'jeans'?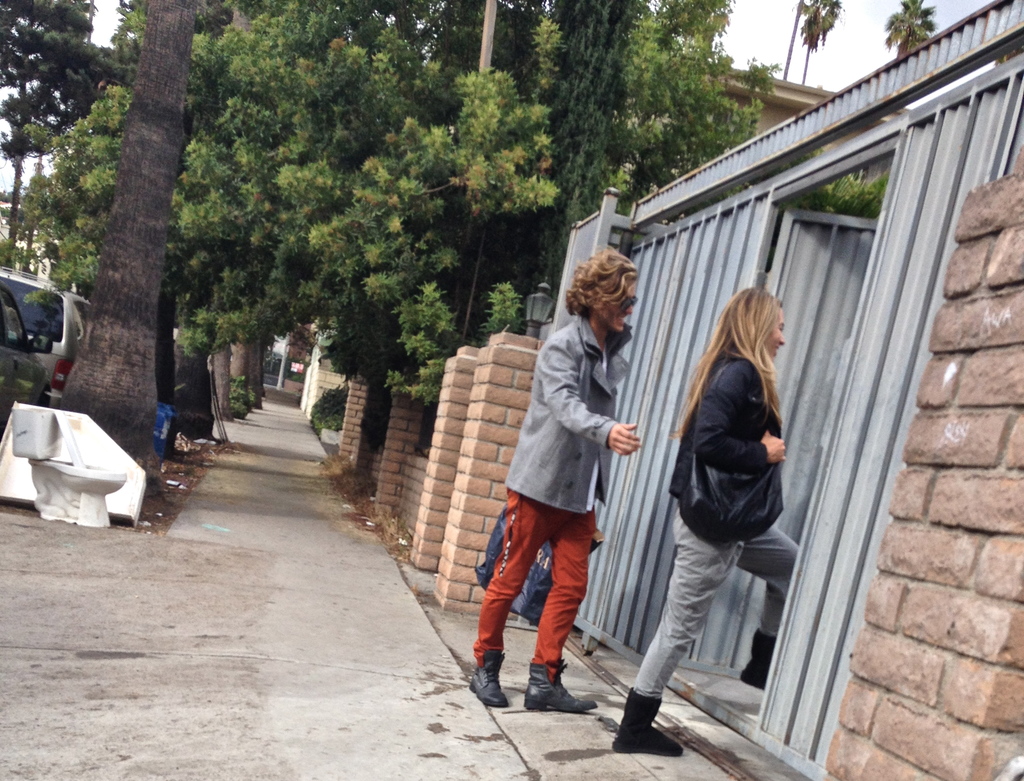
box(653, 487, 787, 719)
